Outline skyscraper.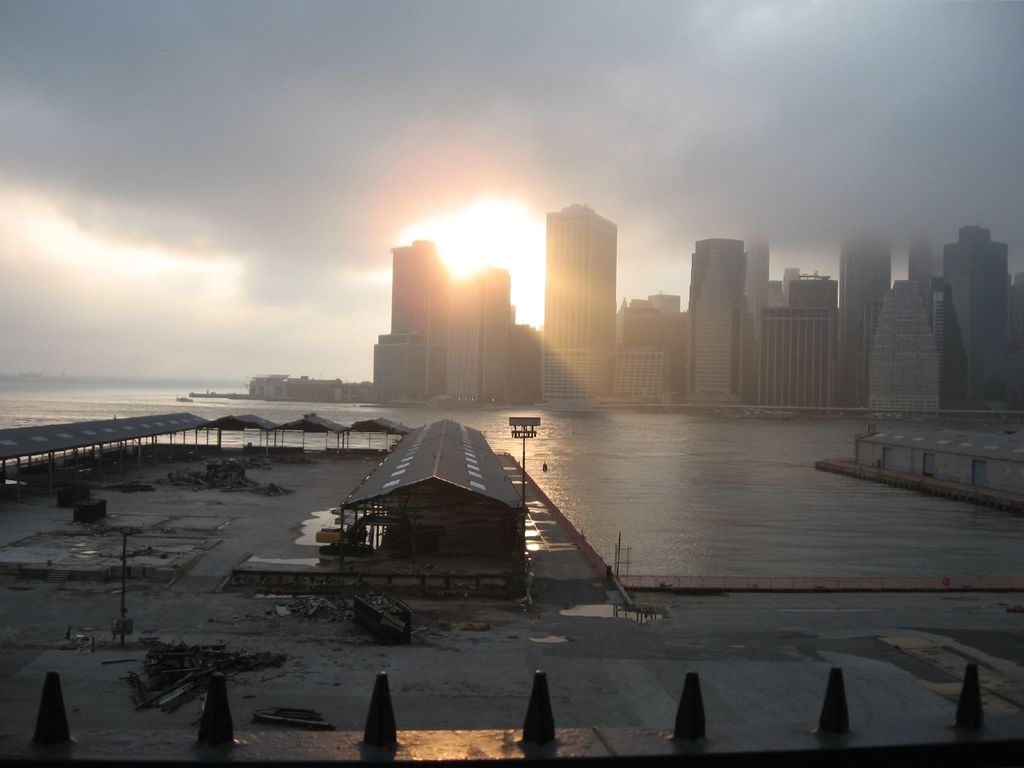
Outline: (744, 225, 779, 326).
